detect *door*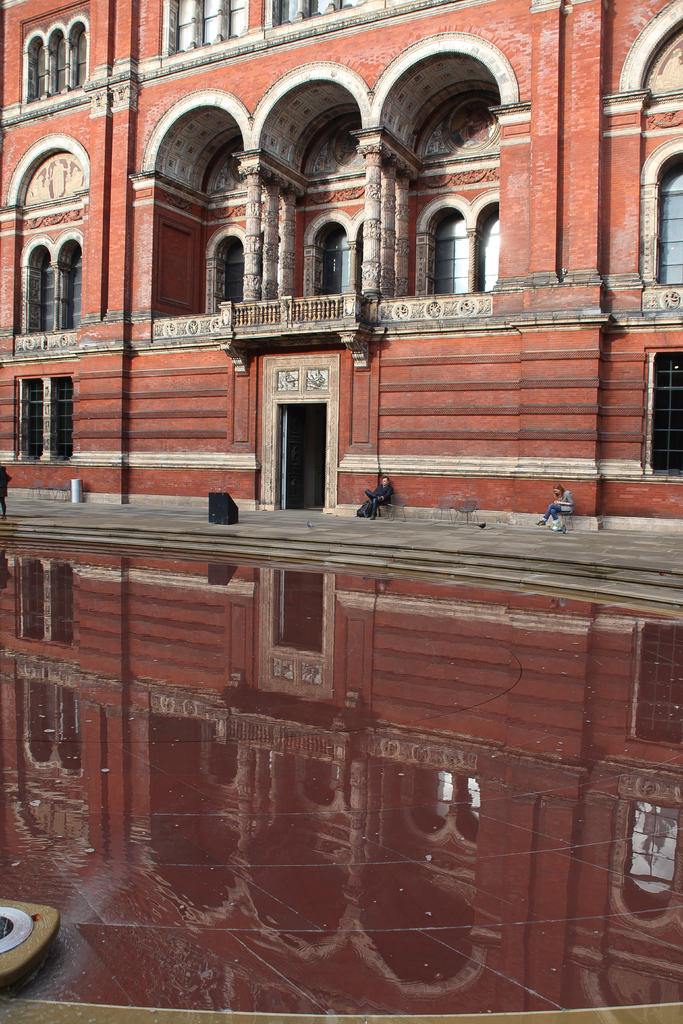
[left=274, top=376, right=331, bottom=513]
